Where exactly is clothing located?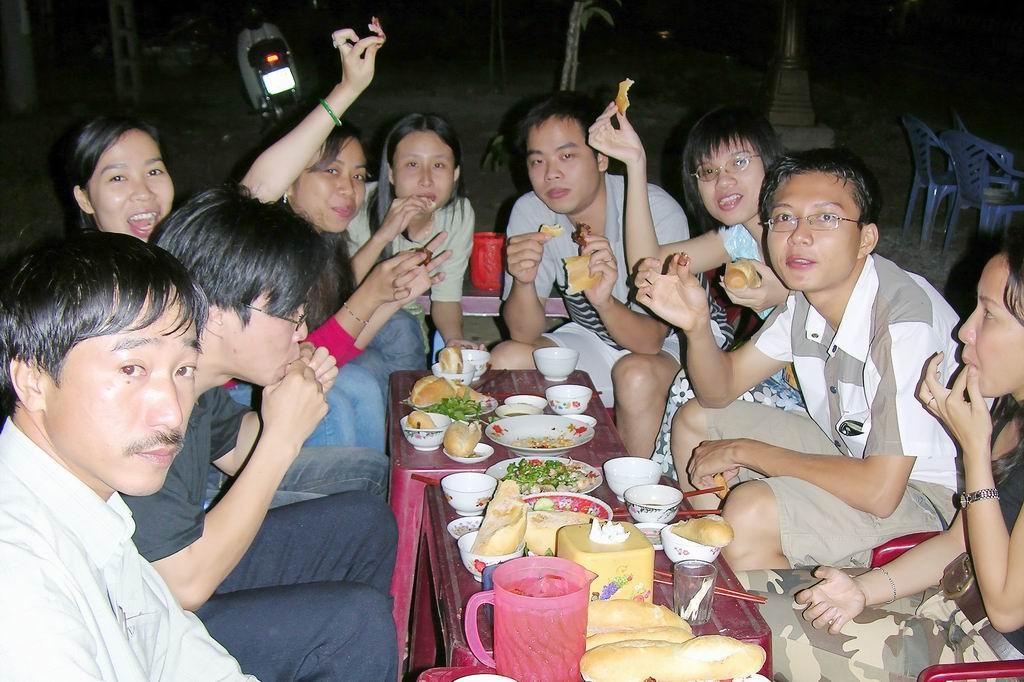
Its bounding box is region(230, 314, 396, 516).
